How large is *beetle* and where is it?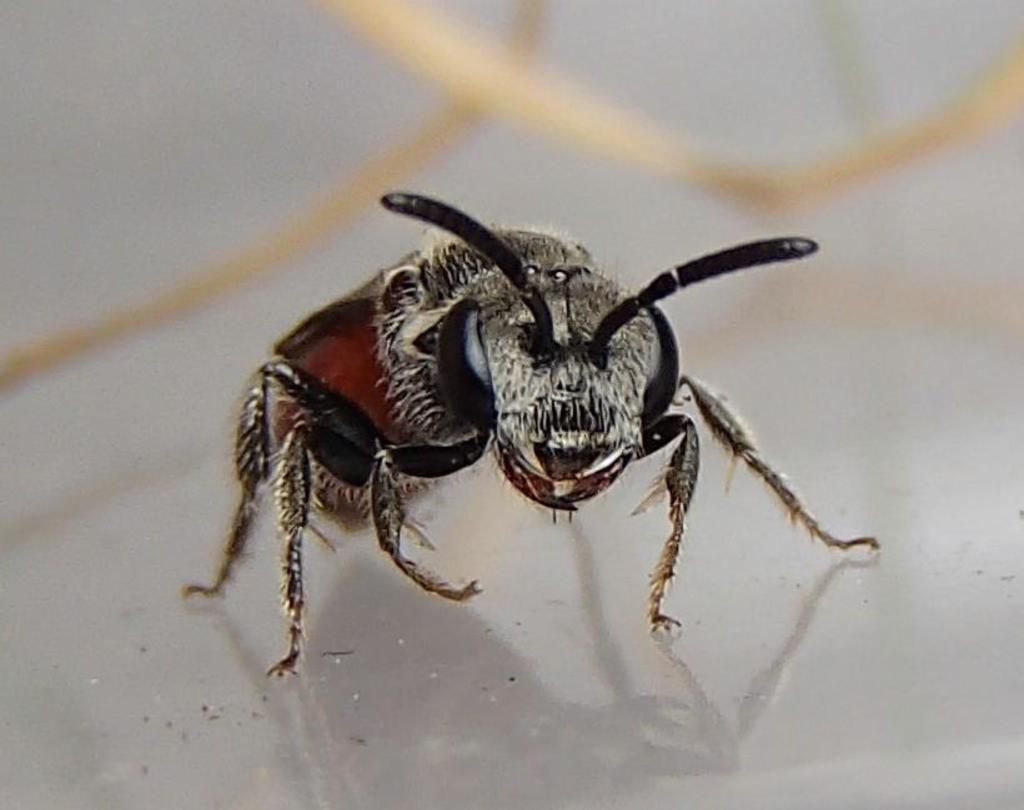
Bounding box: {"left": 206, "top": 183, "right": 852, "bottom": 684}.
